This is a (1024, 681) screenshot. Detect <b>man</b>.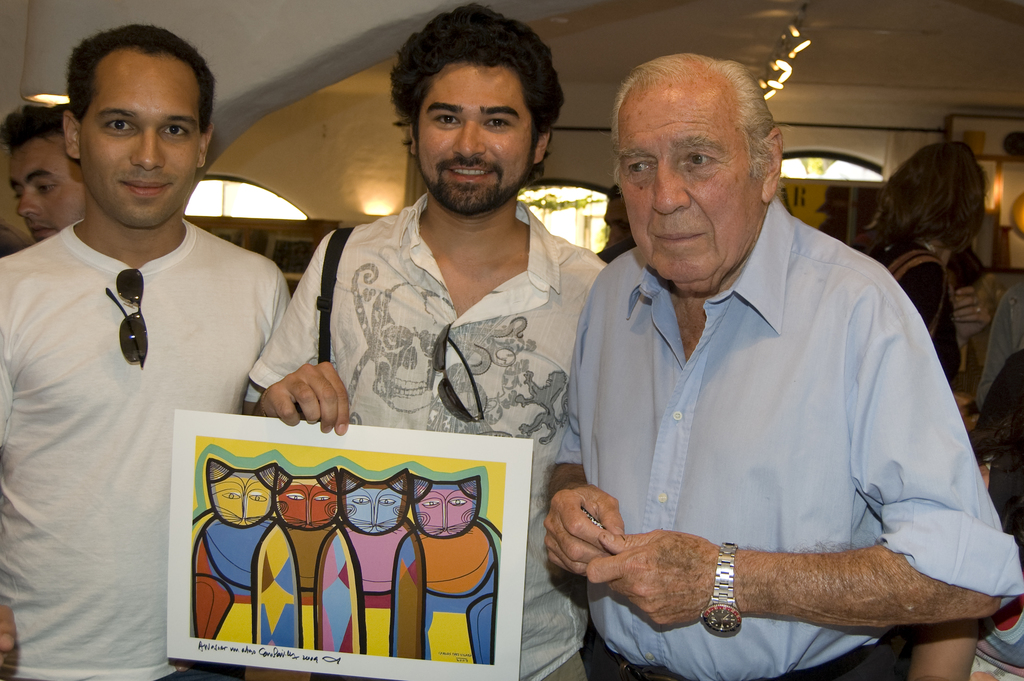
bbox=[537, 47, 996, 668].
